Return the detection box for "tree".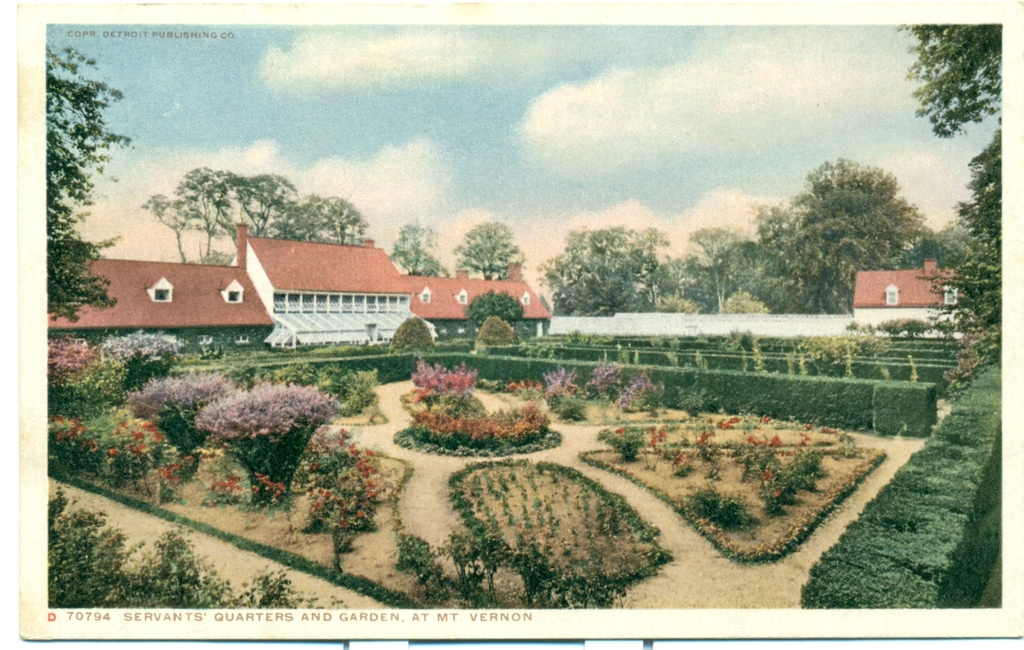
region(390, 221, 449, 274).
